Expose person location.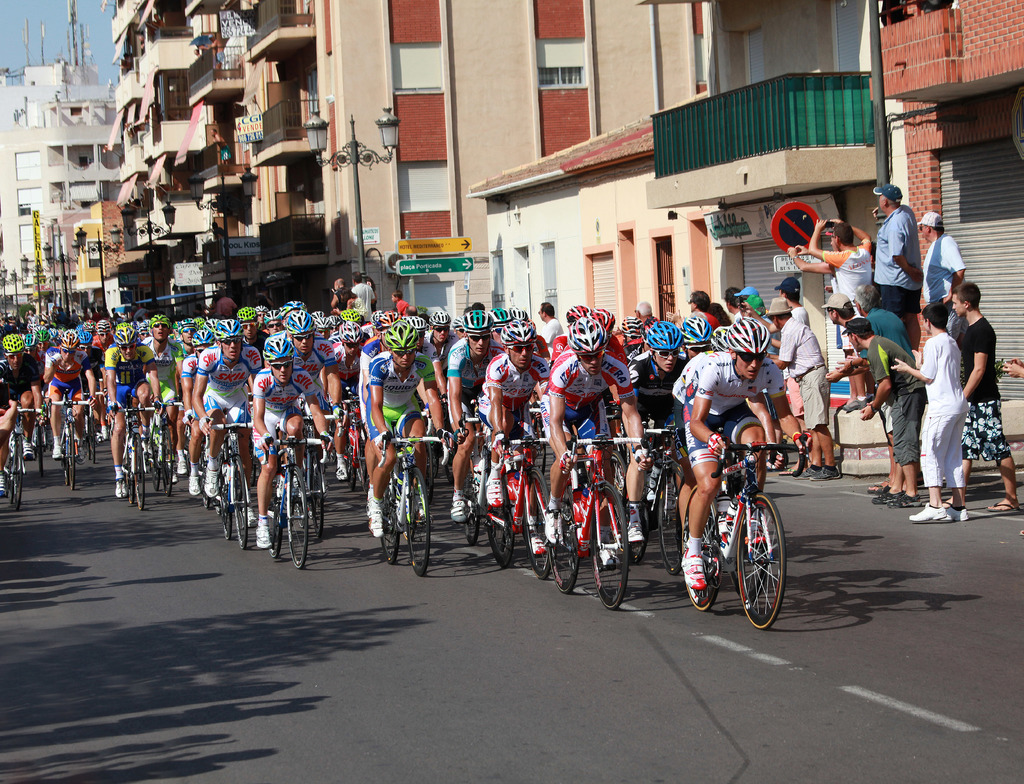
Exposed at pyautogui.locateOnScreen(644, 318, 660, 334).
